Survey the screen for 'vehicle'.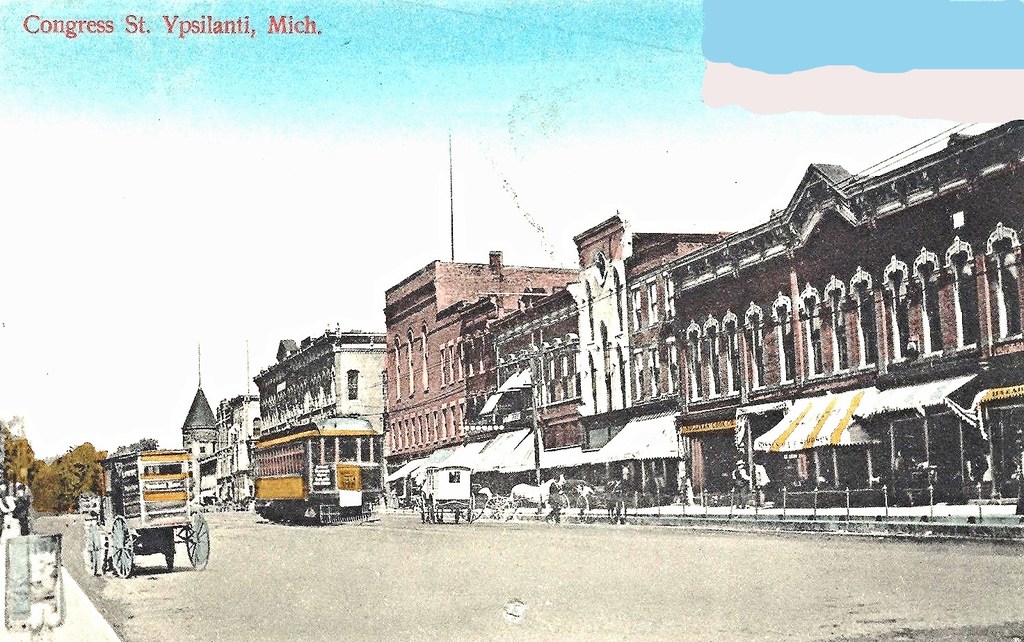
Survey found: 85, 446, 214, 577.
